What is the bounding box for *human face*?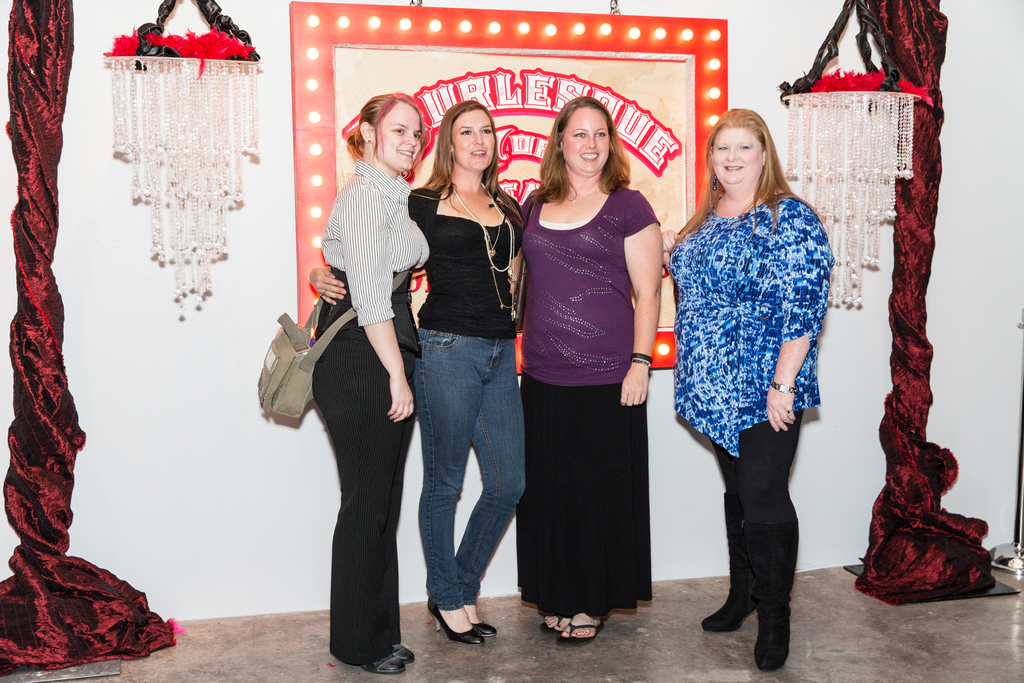
375, 103, 421, 171.
